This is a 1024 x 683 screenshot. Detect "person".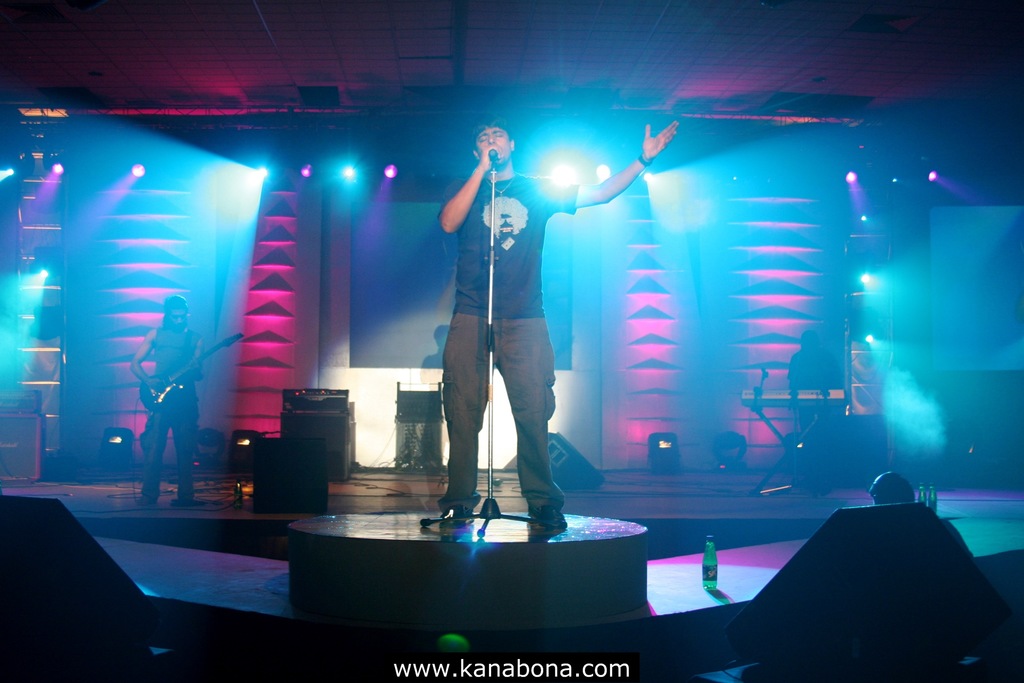
x1=127 y1=293 x2=204 y2=504.
